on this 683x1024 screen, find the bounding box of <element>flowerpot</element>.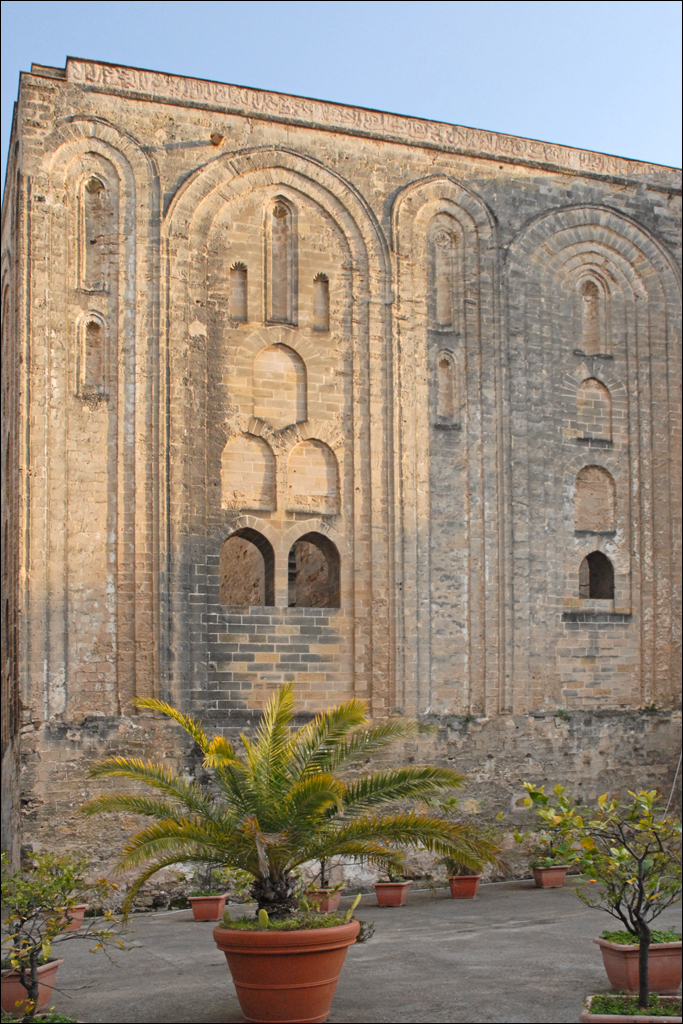
Bounding box: left=373, top=880, right=410, bottom=909.
